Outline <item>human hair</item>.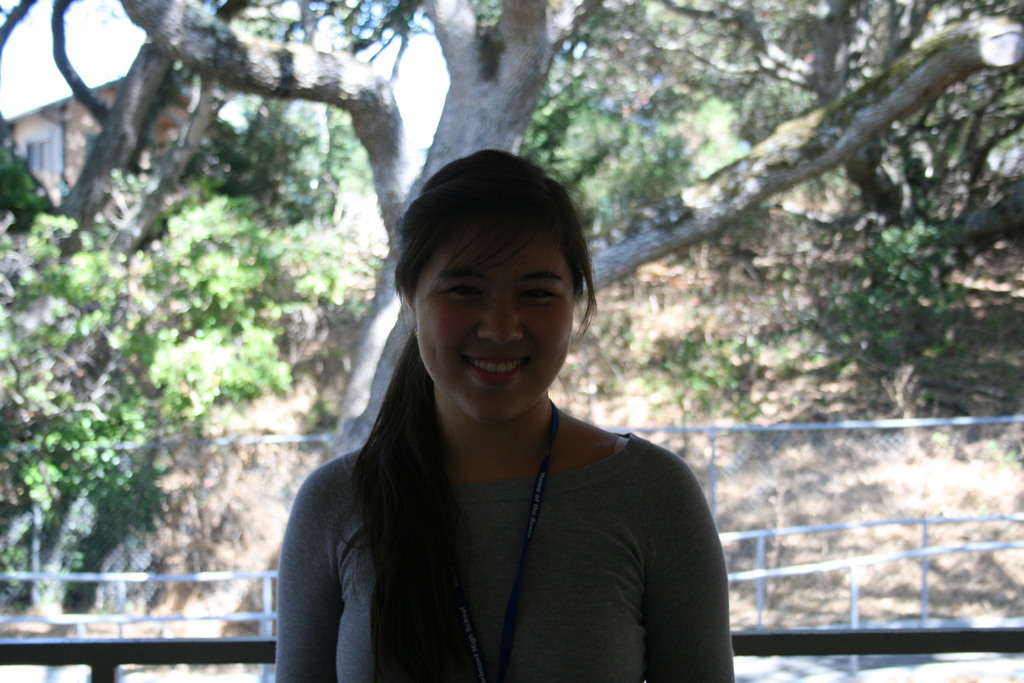
Outline: Rect(349, 147, 598, 682).
